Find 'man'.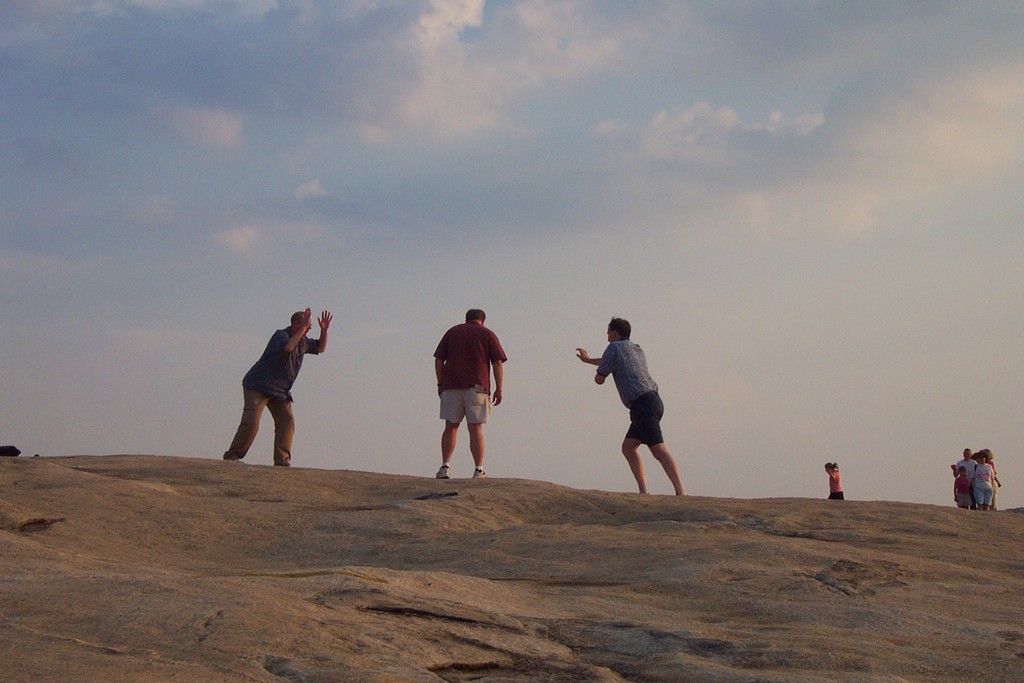
(575,313,685,498).
